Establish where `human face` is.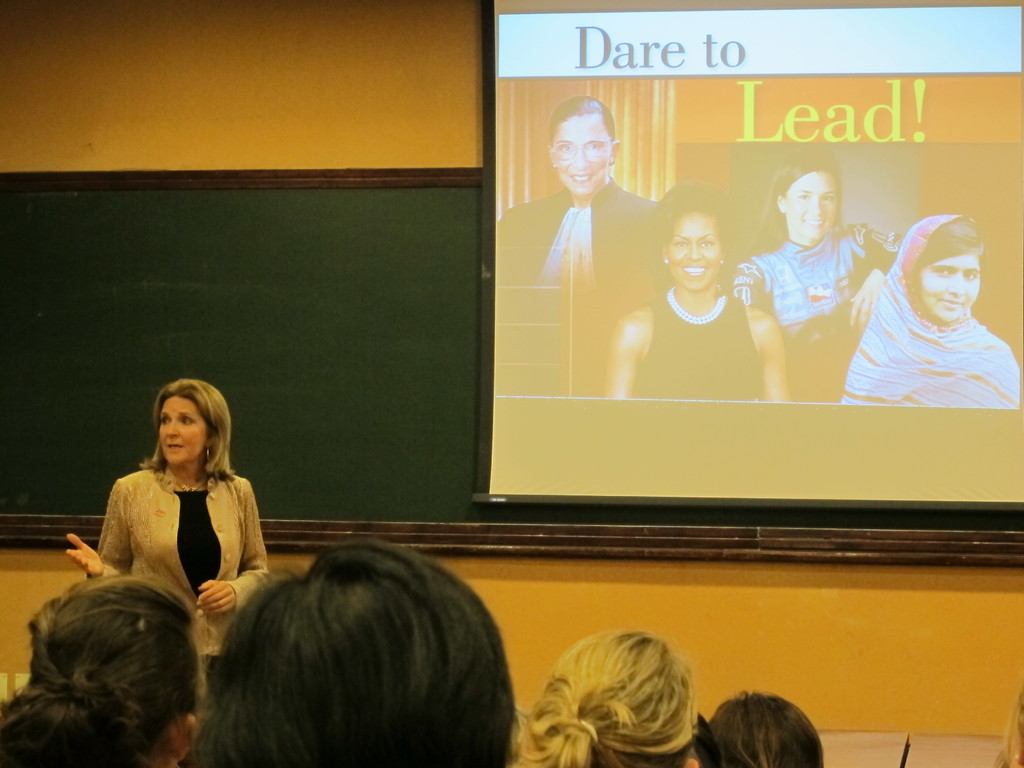
Established at l=665, t=210, r=721, b=294.
